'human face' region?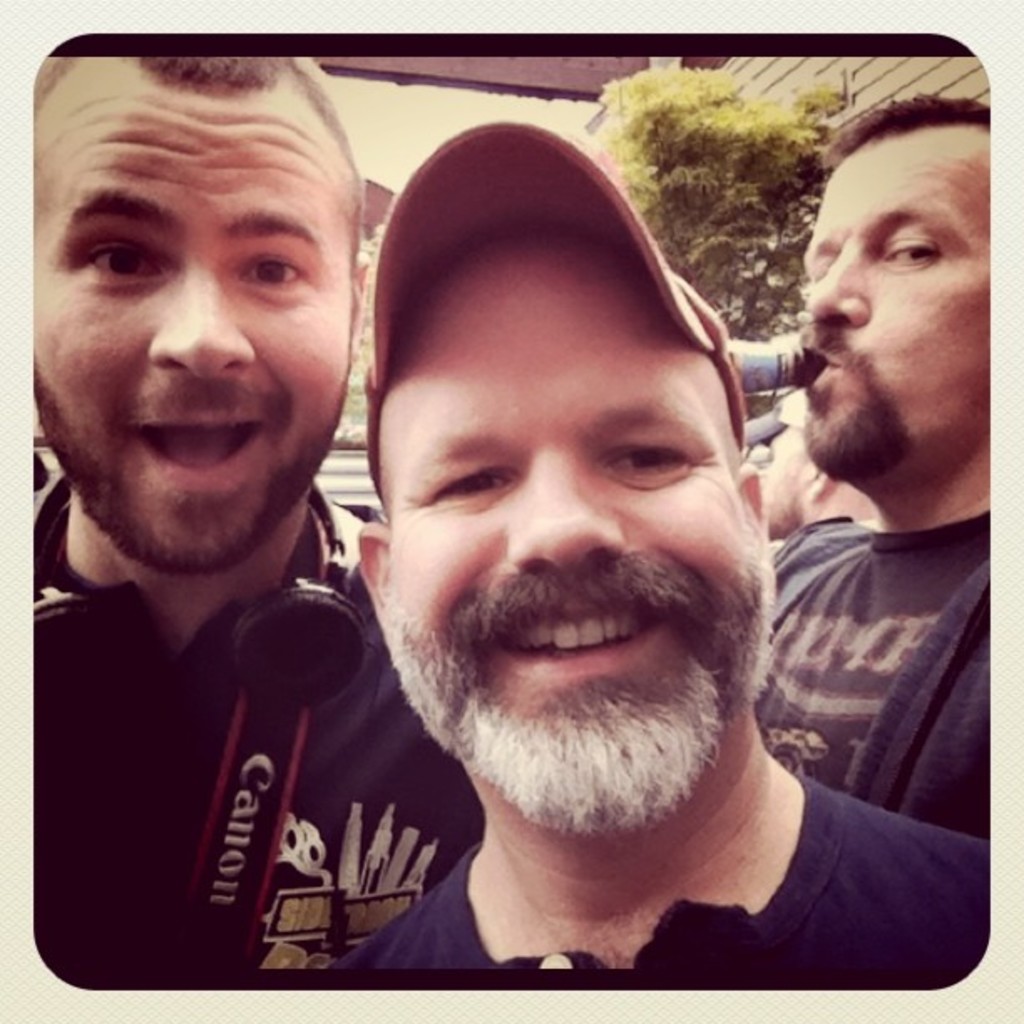
{"x1": 30, "y1": 67, "x2": 355, "y2": 579}
